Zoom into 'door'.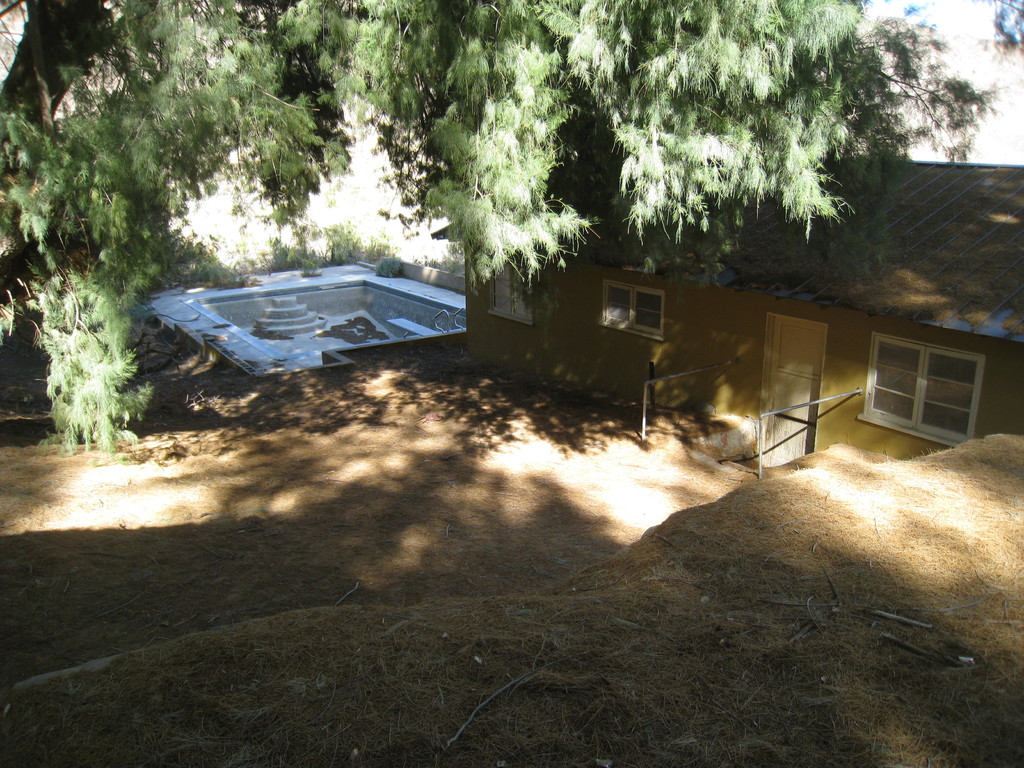
Zoom target: bbox(767, 318, 829, 468).
